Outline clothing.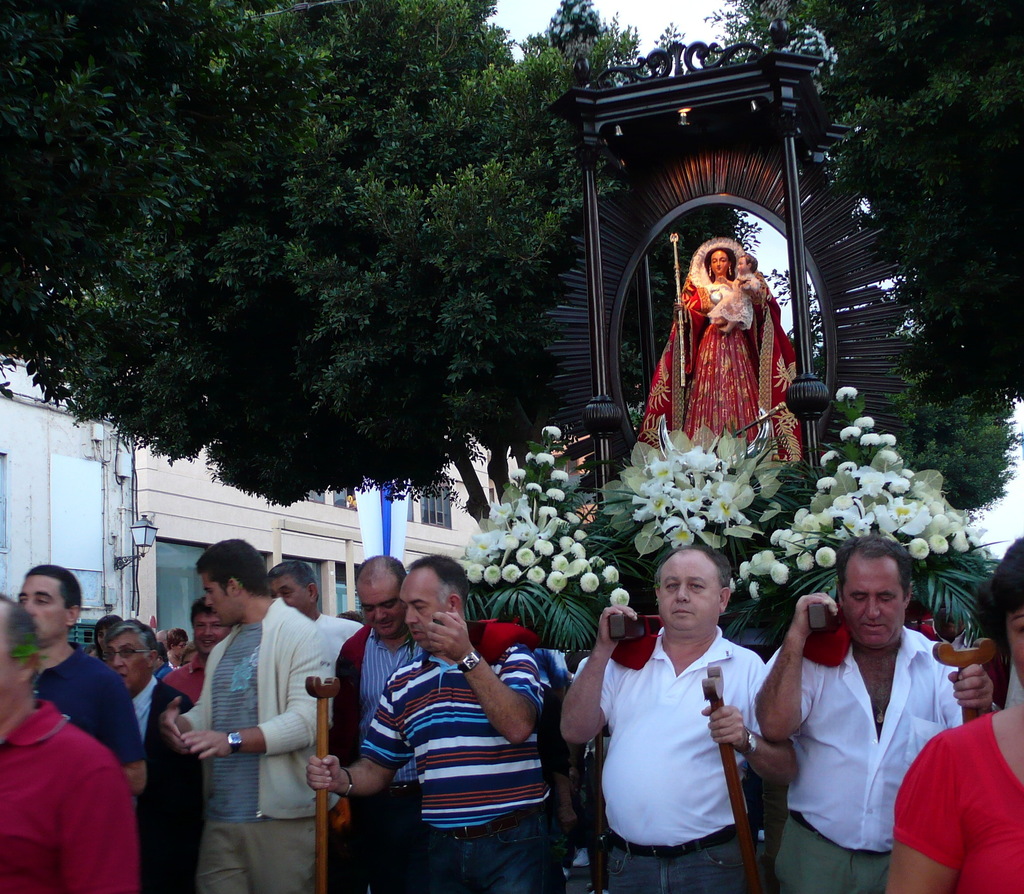
Outline: locate(328, 627, 433, 891).
